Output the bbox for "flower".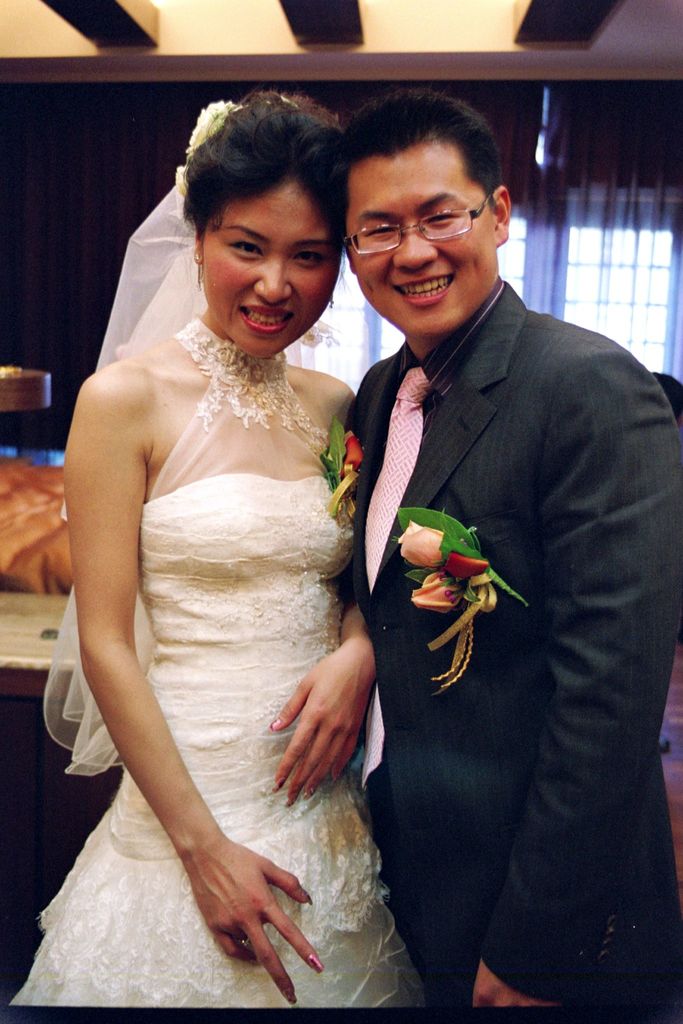
left=443, top=547, right=494, bottom=582.
